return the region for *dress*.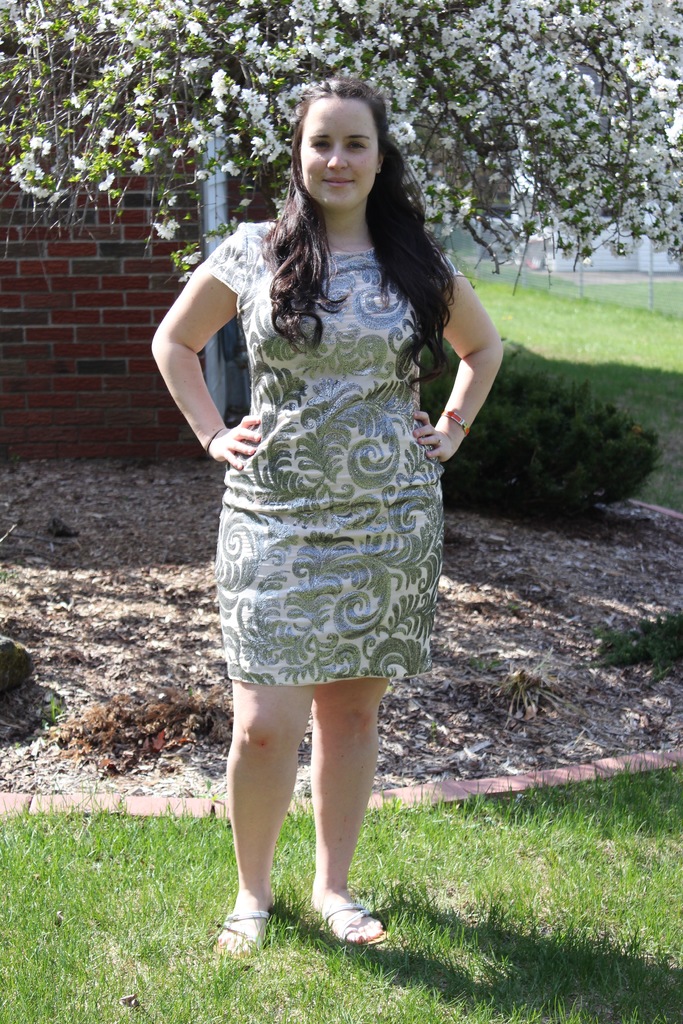
region(183, 193, 481, 663).
